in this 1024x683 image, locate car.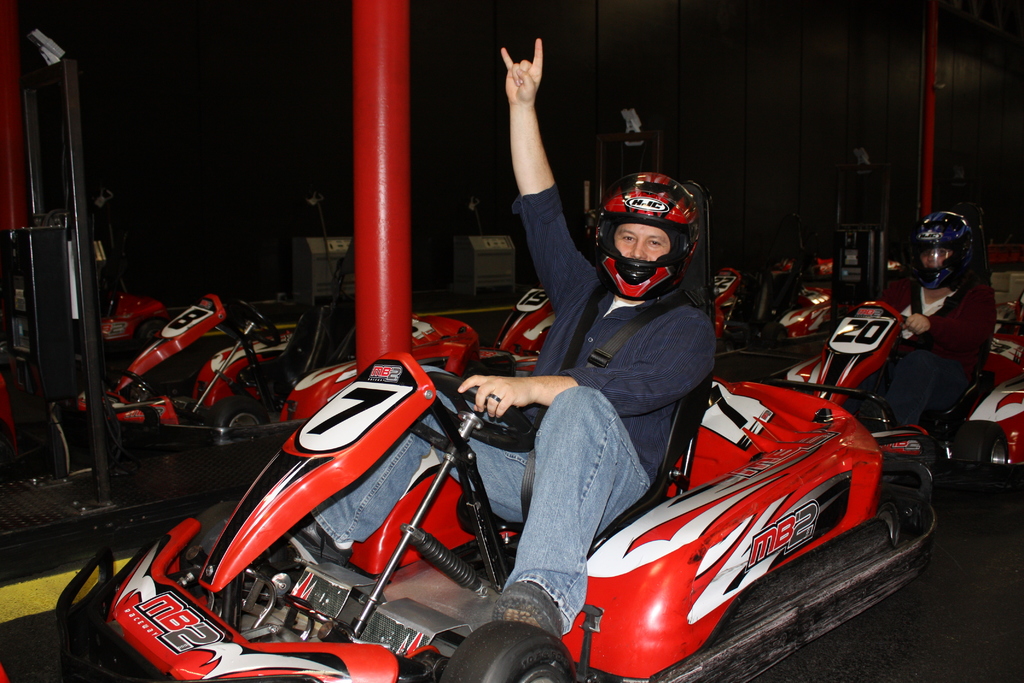
Bounding box: locate(56, 238, 975, 670).
